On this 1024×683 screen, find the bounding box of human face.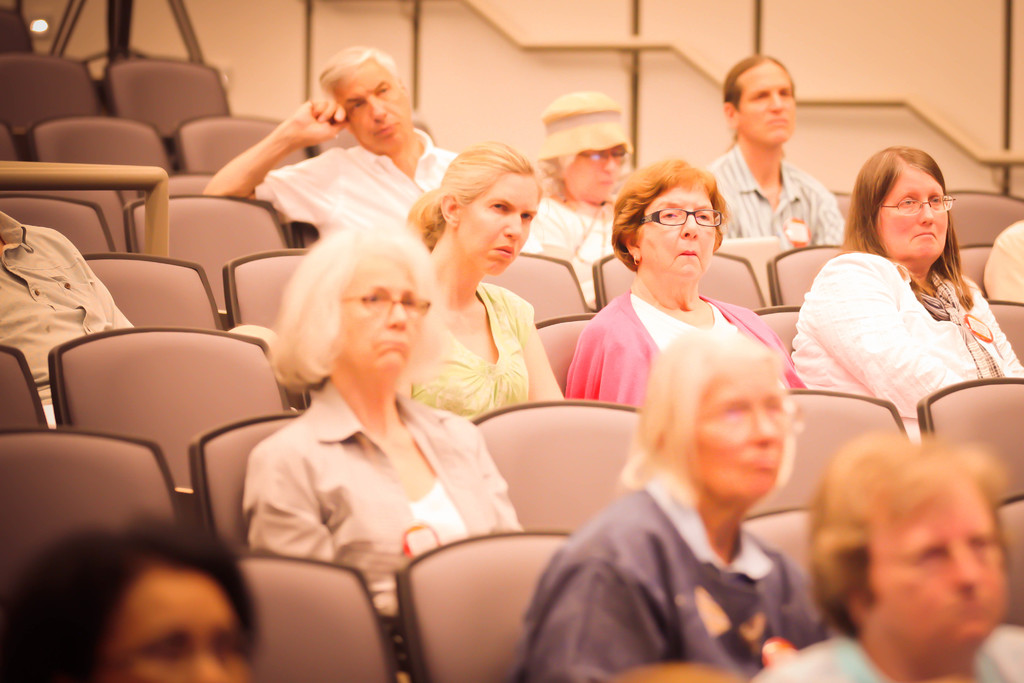
Bounding box: l=329, t=239, r=422, b=394.
